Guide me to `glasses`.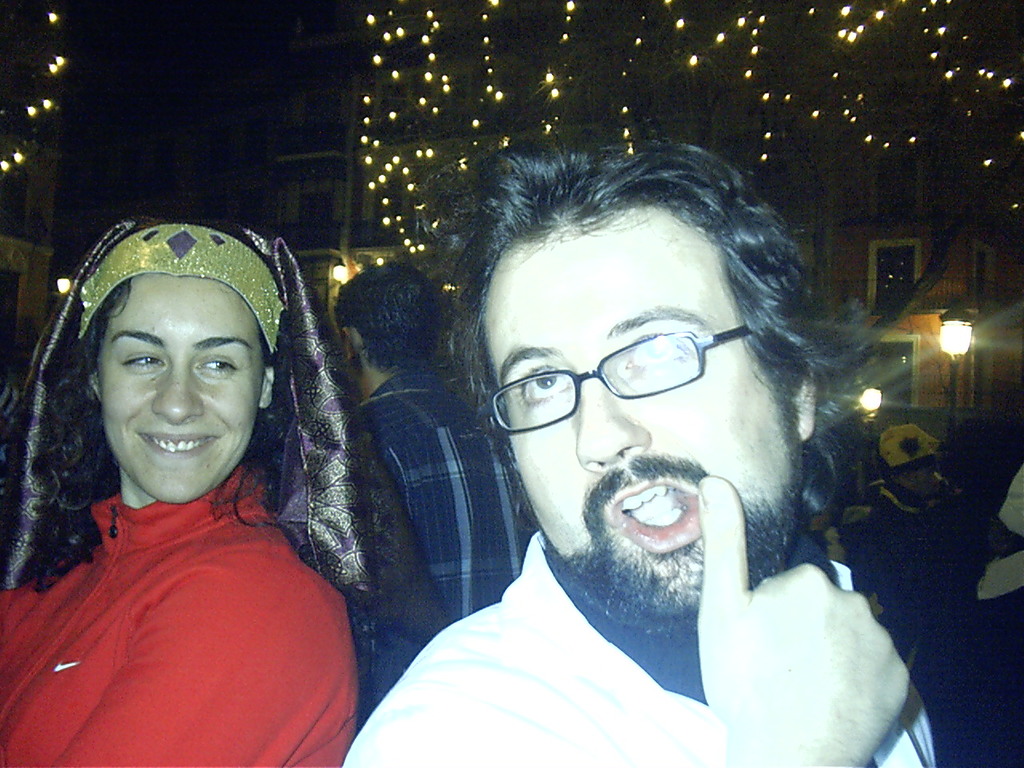
Guidance: {"x1": 492, "y1": 311, "x2": 756, "y2": 434}.
